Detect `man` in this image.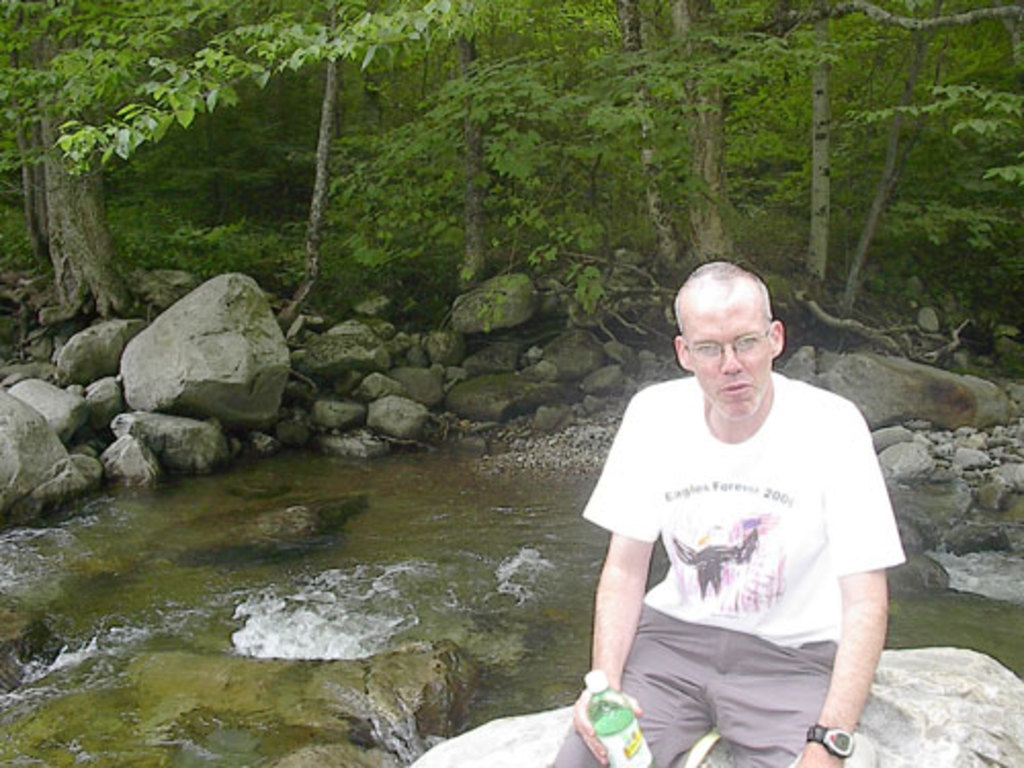
Detection: 545, 250, 905, 766.
